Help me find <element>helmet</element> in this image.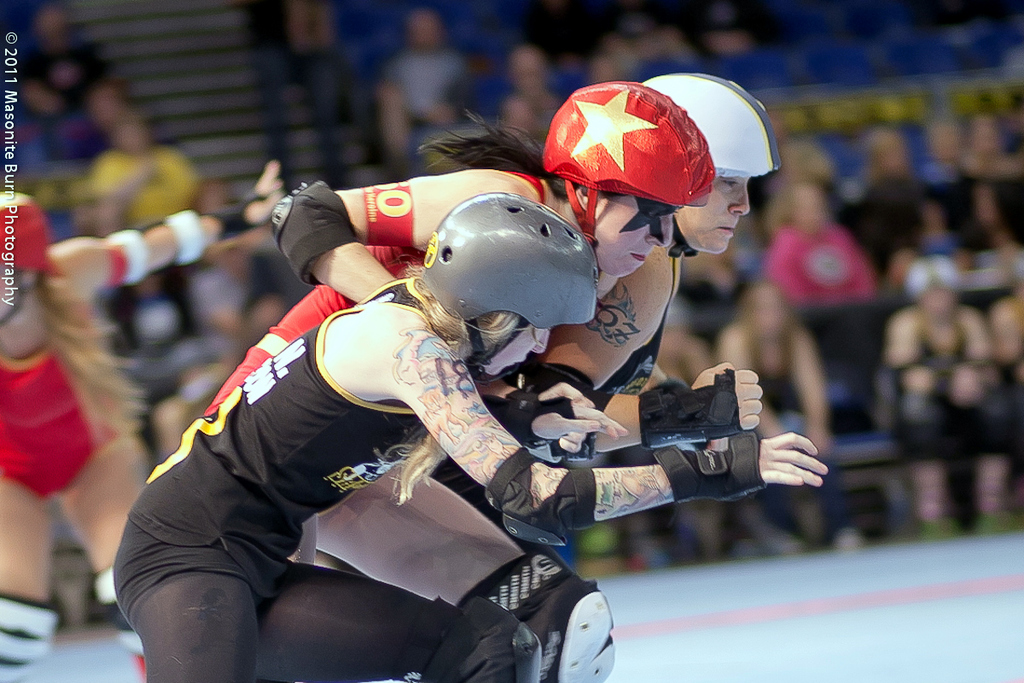
Found it: (0,186,63,321).
